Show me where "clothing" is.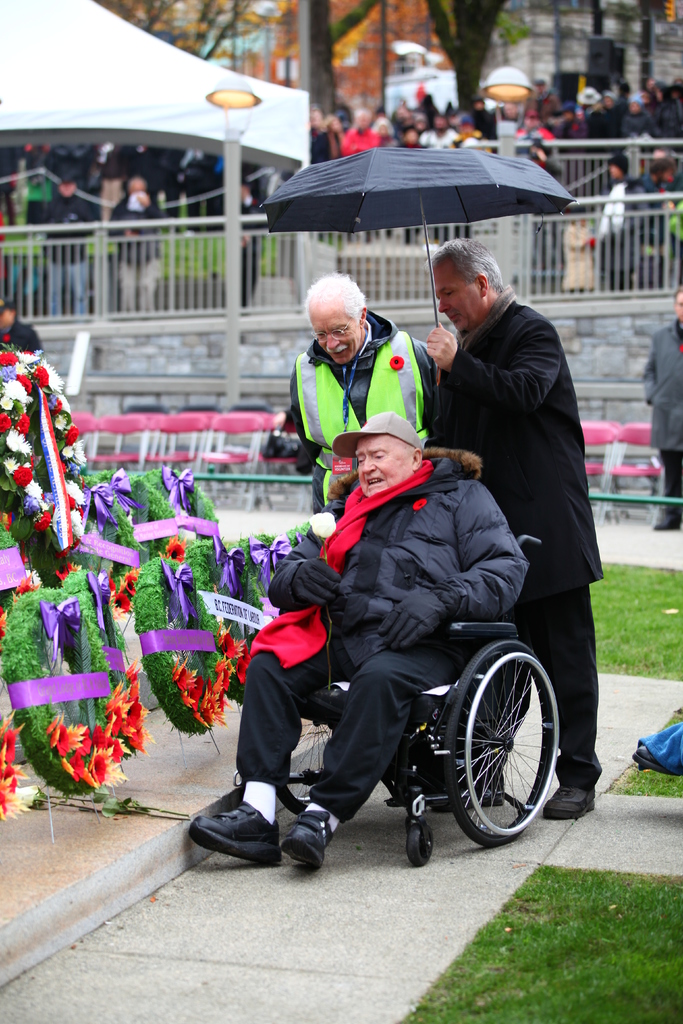
"clothing" is at BBox(106, 191, 167, 310).
